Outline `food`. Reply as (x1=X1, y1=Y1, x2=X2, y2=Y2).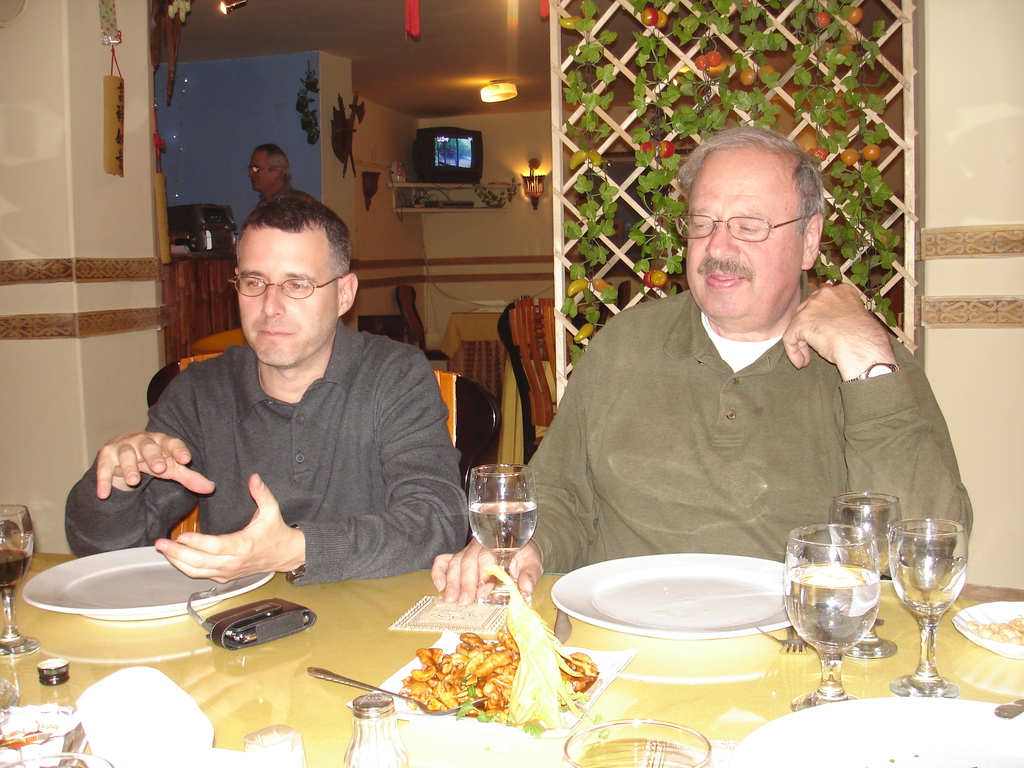
(x1=388, y1=628, x2=576, y2=741).
